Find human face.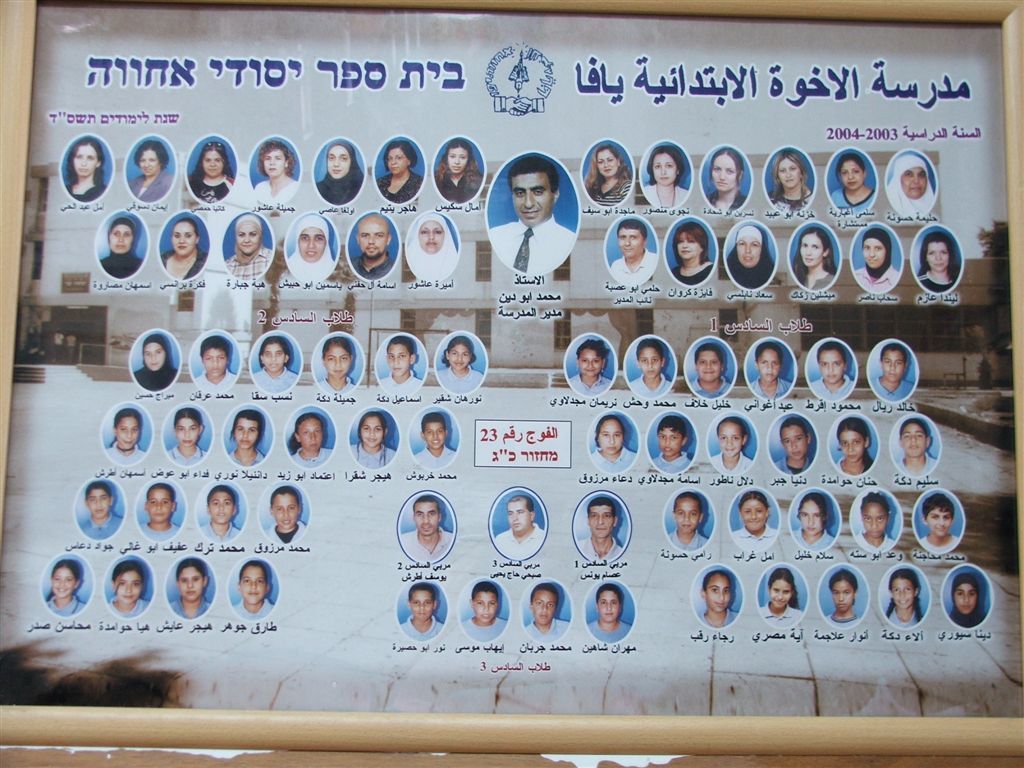
(573,346,608,380).
